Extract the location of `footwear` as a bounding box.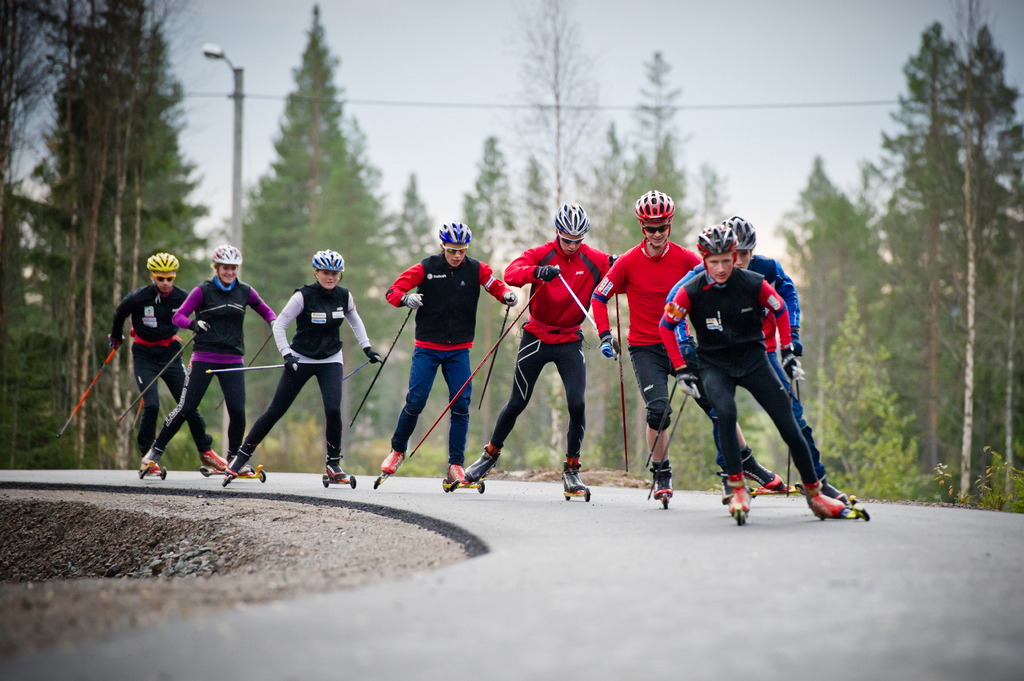
detection(326, 461, 347, 477).
